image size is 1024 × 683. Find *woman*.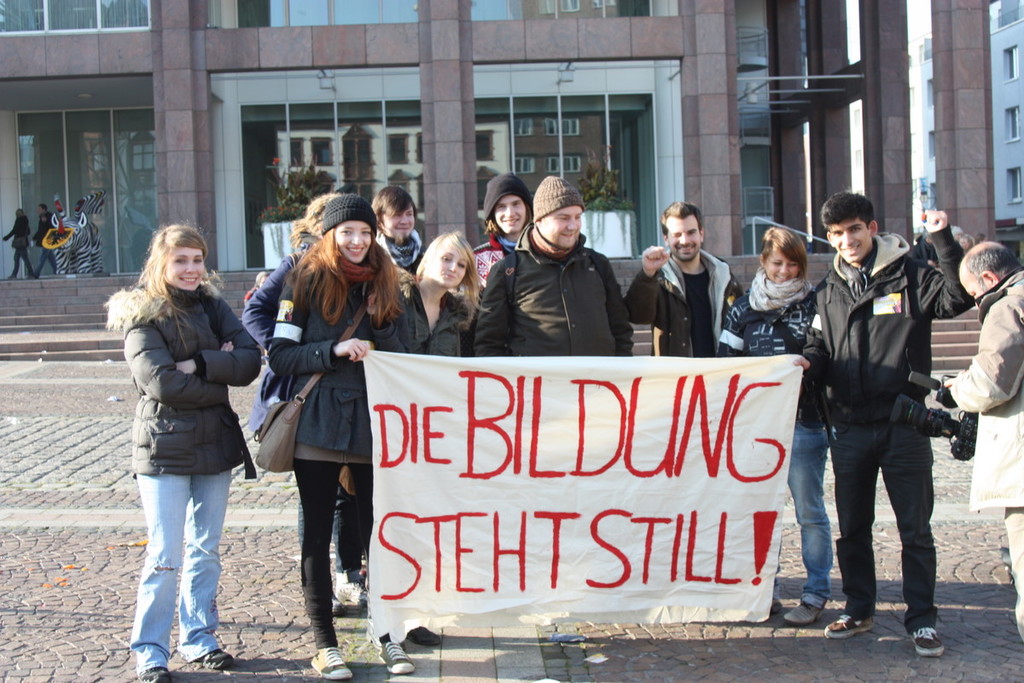
{"x1": 247, "y1": 204, "x2": 377, "y2": 604}.
